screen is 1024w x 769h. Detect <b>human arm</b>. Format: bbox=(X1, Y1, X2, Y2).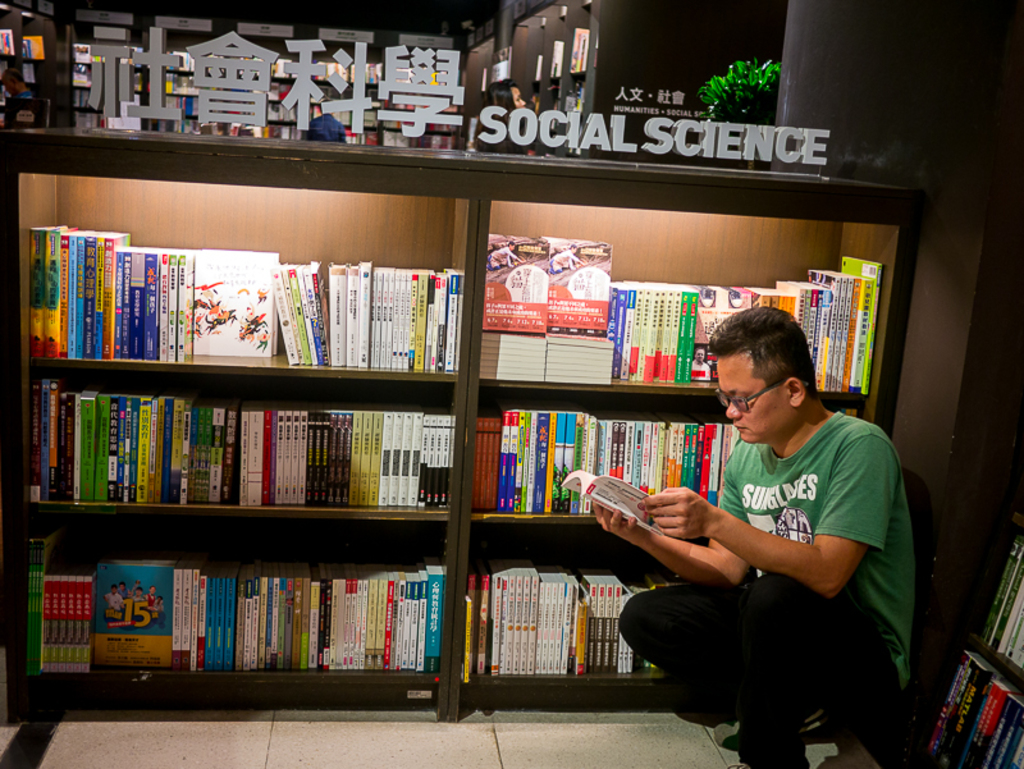
bbox=(591, 456, 751, 589).
